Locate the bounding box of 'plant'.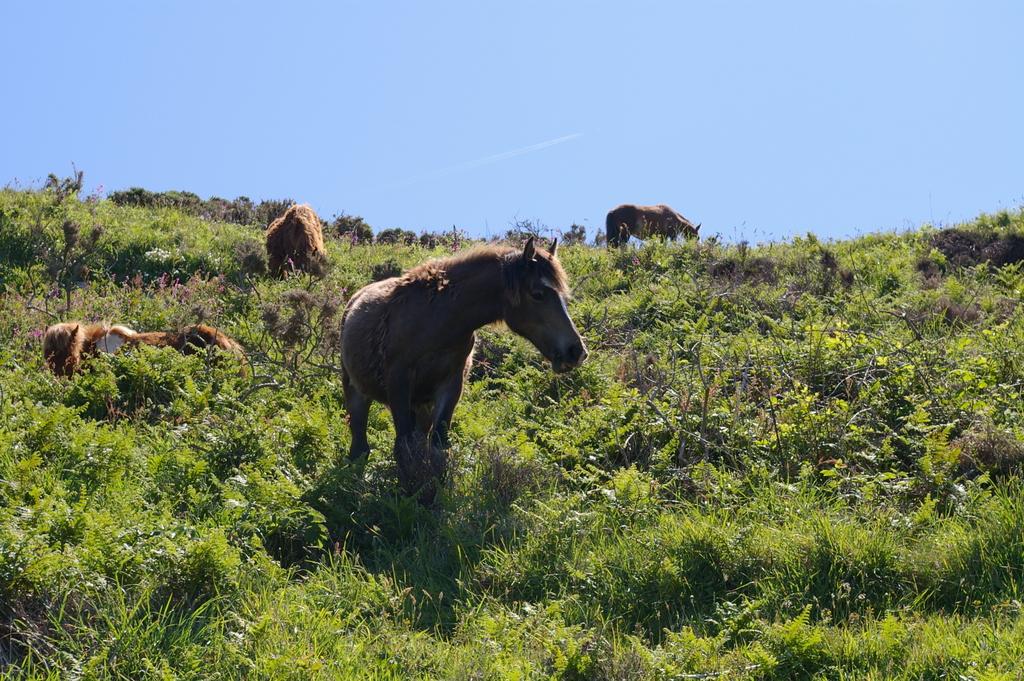
Bounding box: 332 209 388 240.
